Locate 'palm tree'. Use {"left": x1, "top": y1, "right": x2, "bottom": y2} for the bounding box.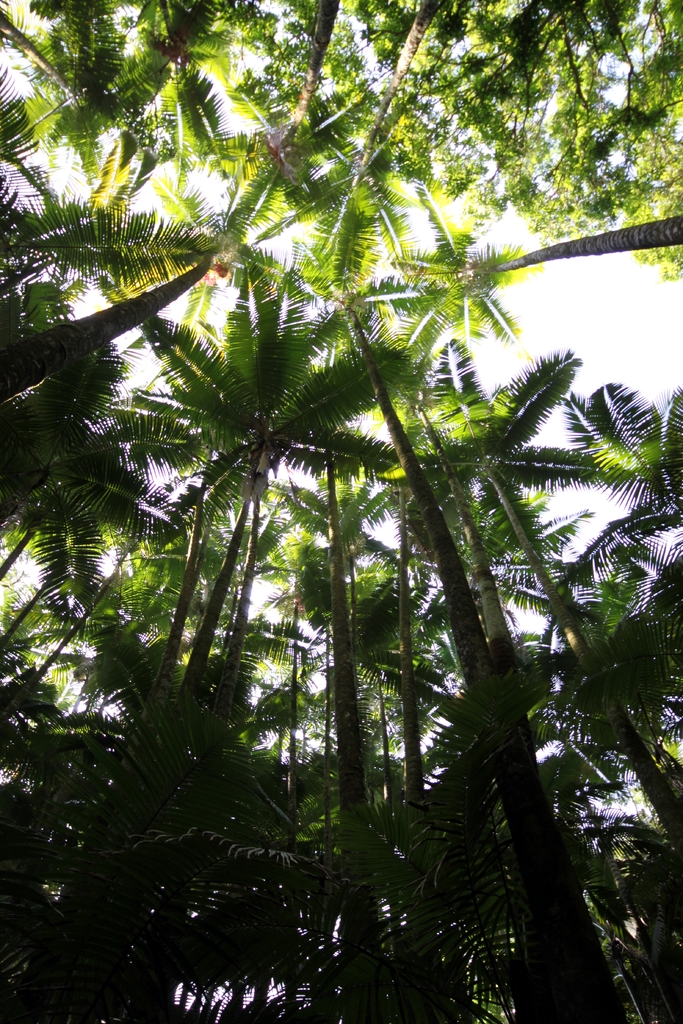
{"left": 0, "top": 684, "right": 135, "bottom": 825}.
